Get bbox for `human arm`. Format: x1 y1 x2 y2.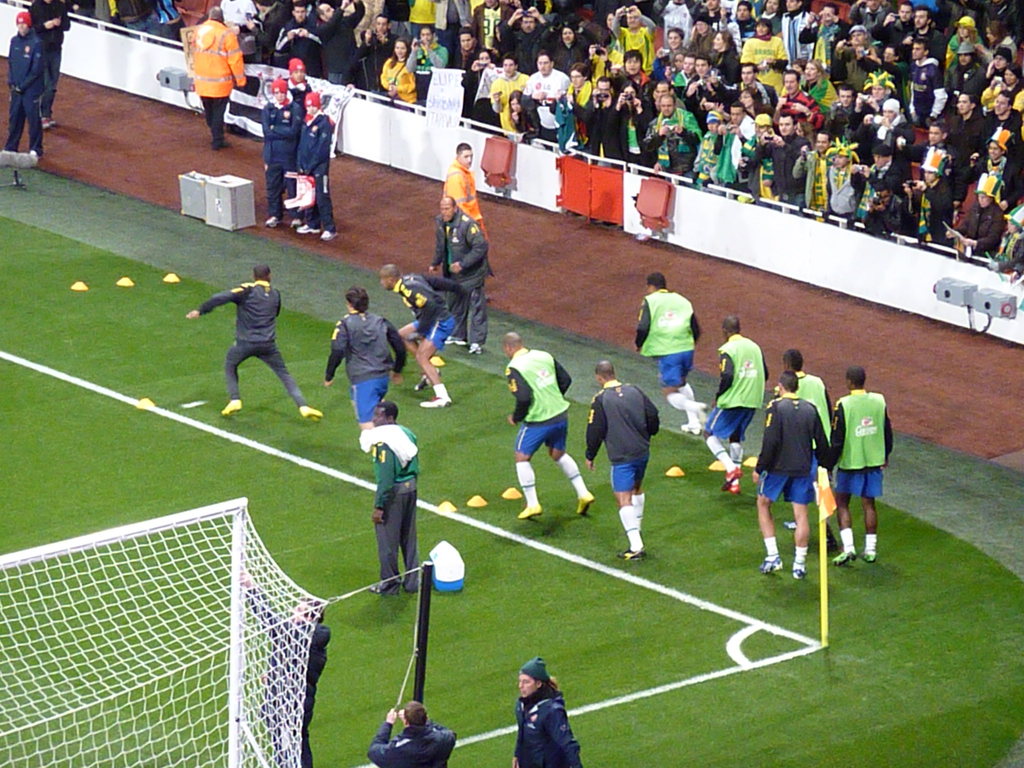
3 44 16 92.
